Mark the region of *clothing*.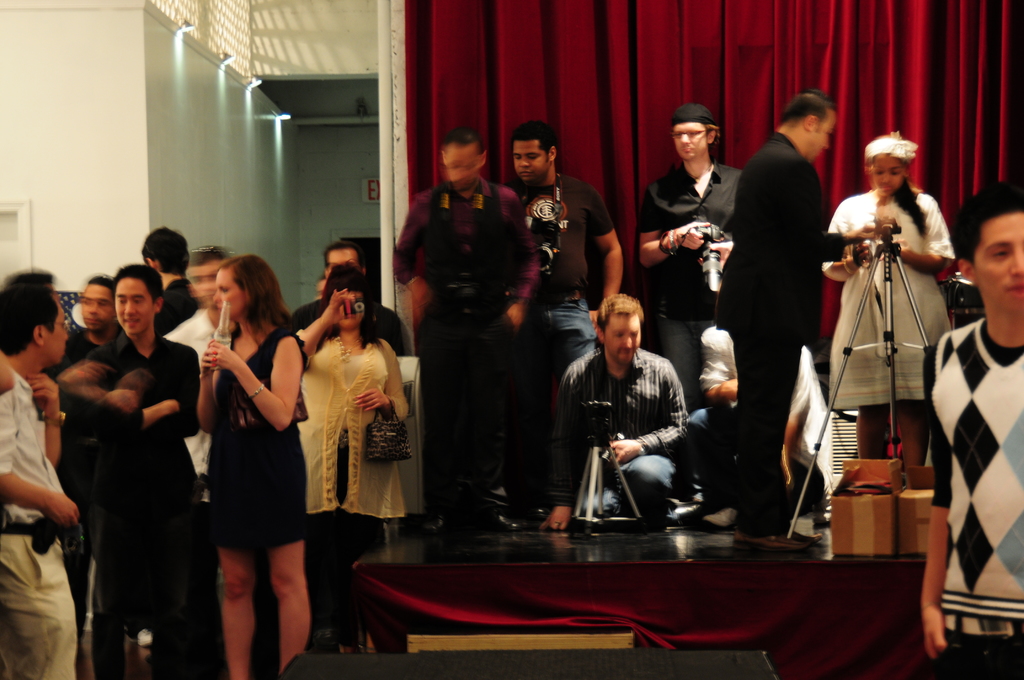
Region: 67, 329, 203, 679.
